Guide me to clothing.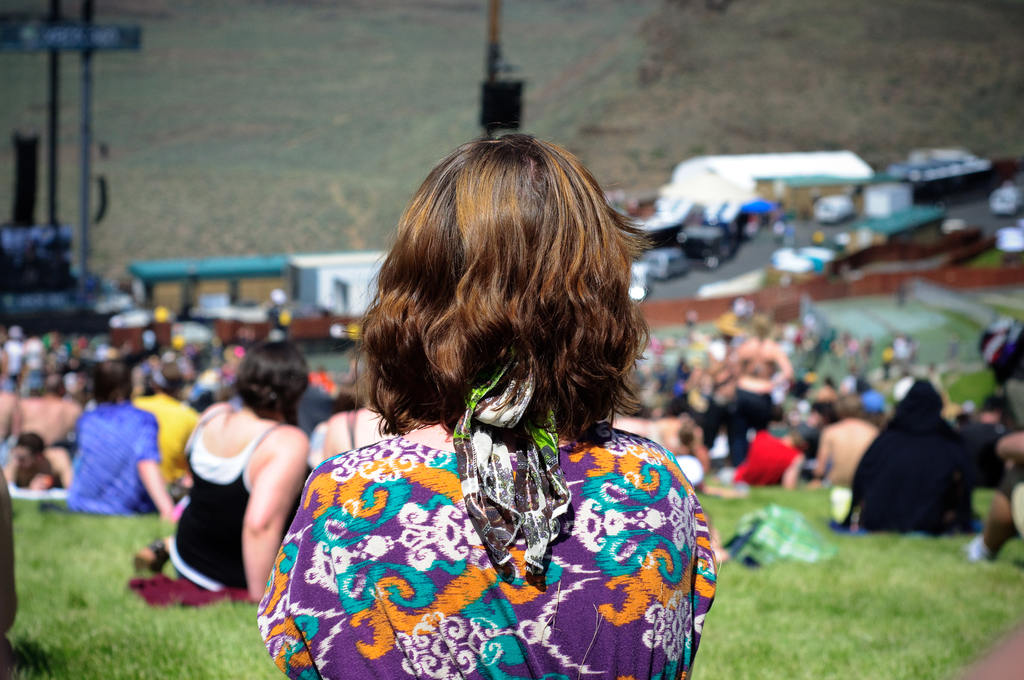
Guidance: pyautogui.locateOnScreen(964, 421, 993, 480).
